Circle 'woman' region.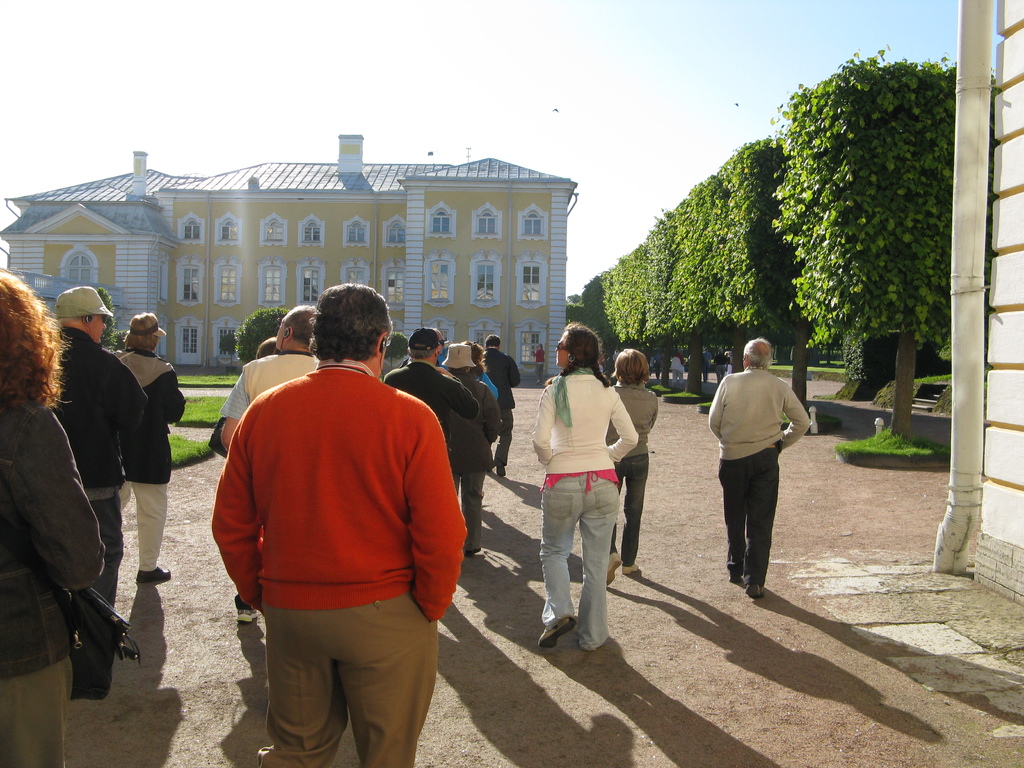
Region: bbox(606, 347, 664, 588).
